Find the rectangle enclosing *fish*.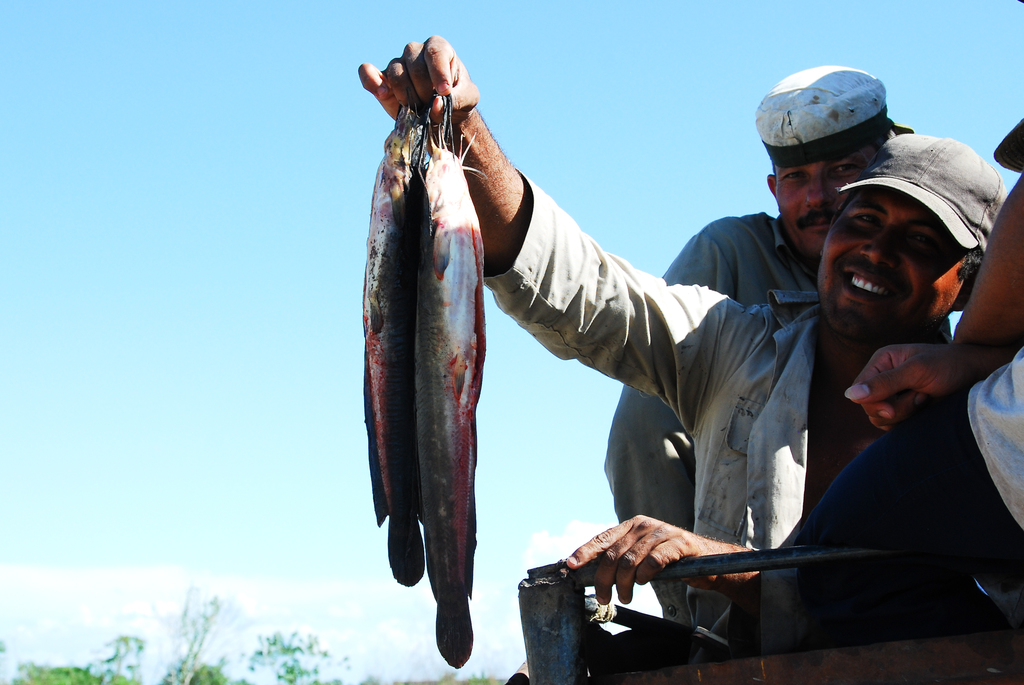
[402, 85, 492, 670].
